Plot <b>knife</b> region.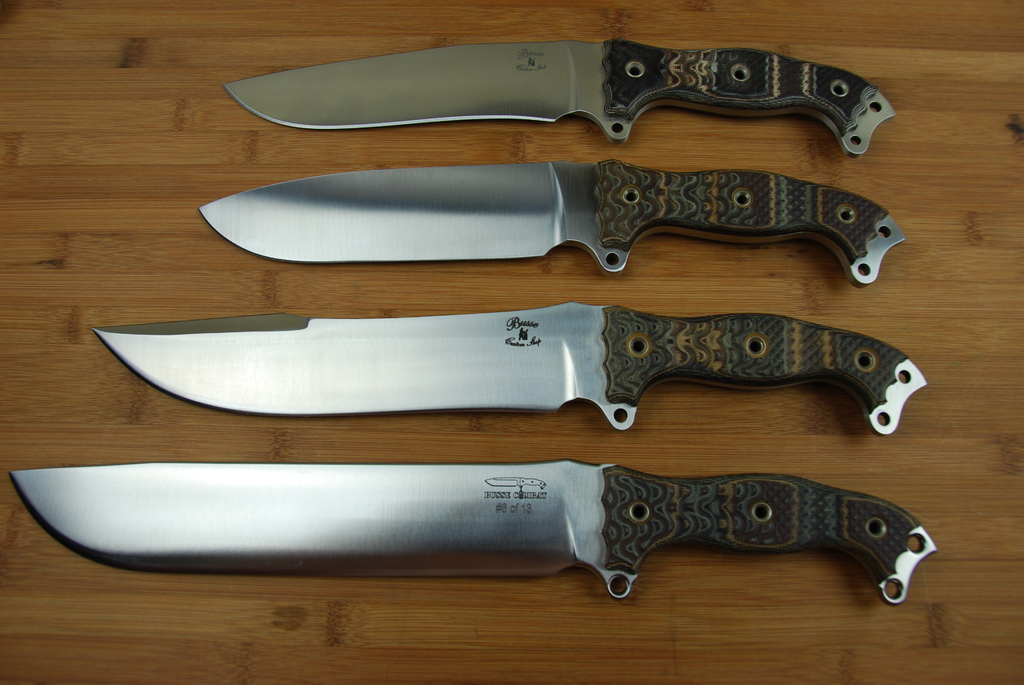
Plotted at 196, 160, 908, 286.
